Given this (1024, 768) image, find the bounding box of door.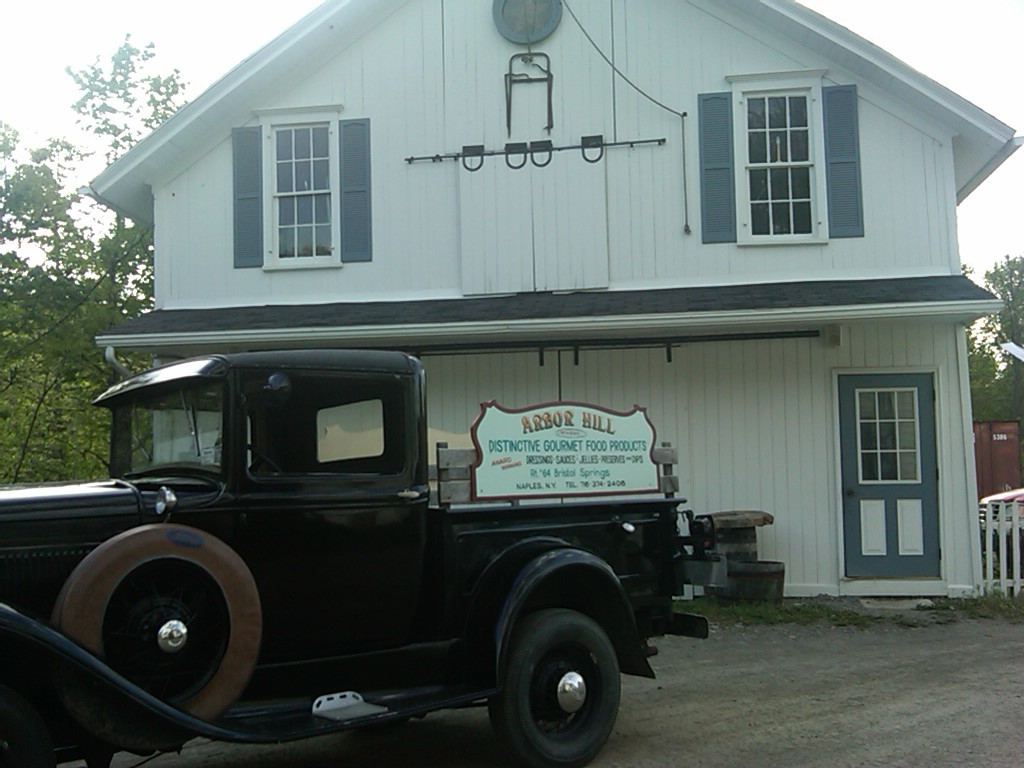
(x1=833, y1=359, x2=948, y2=606).
